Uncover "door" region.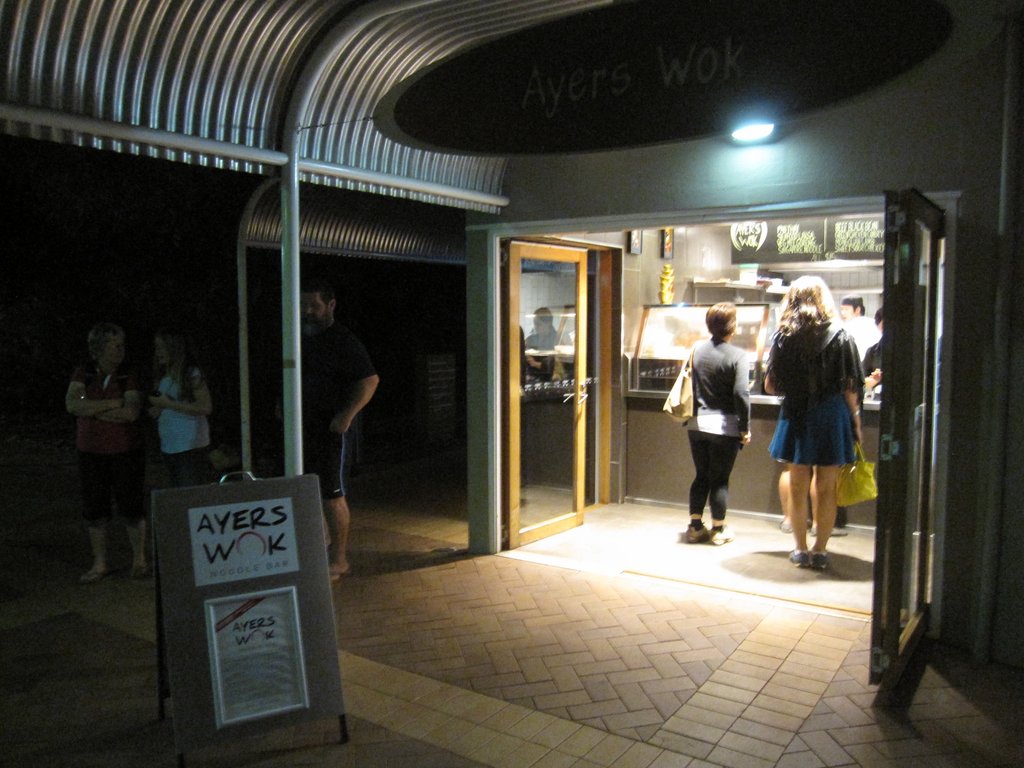
Uncovered: 512, 210, 623, 528.
